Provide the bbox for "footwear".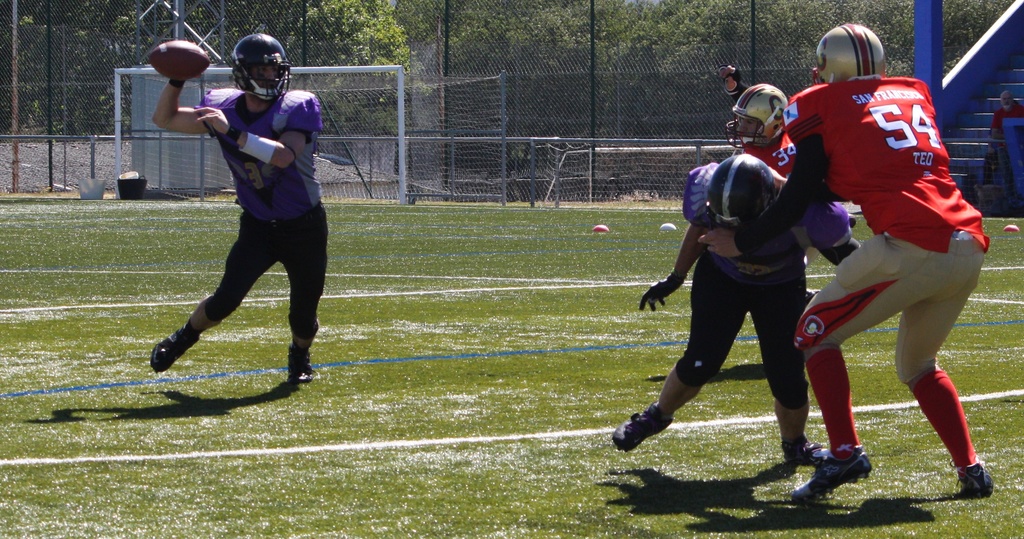
283 342 317 390.
